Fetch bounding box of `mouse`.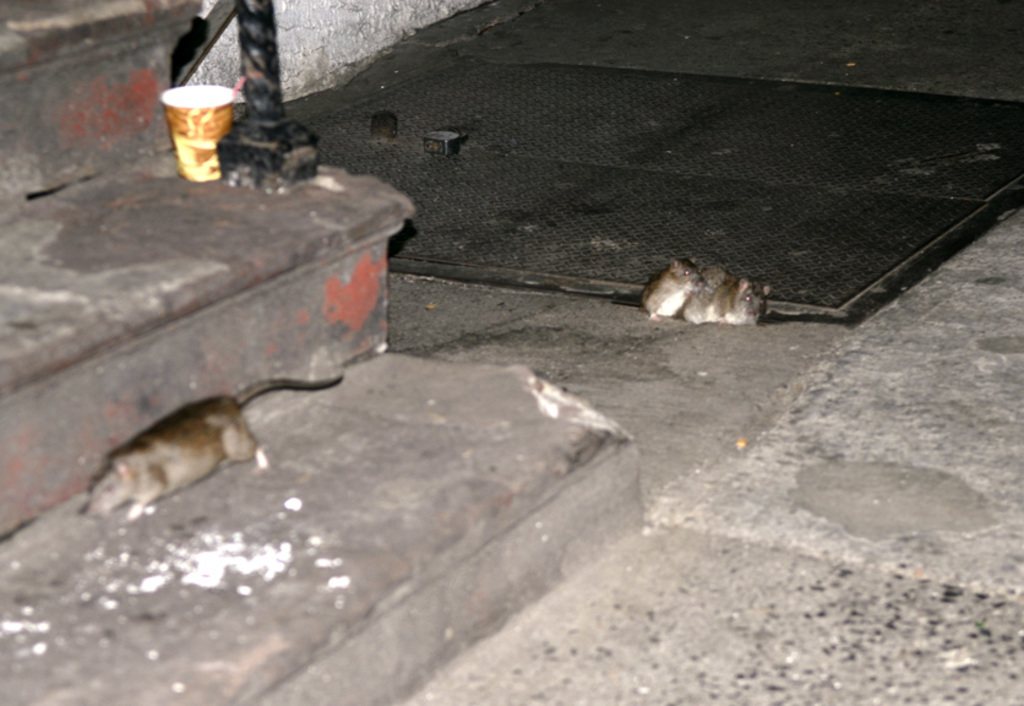
Bbox: 681, 262, 772, 325.
